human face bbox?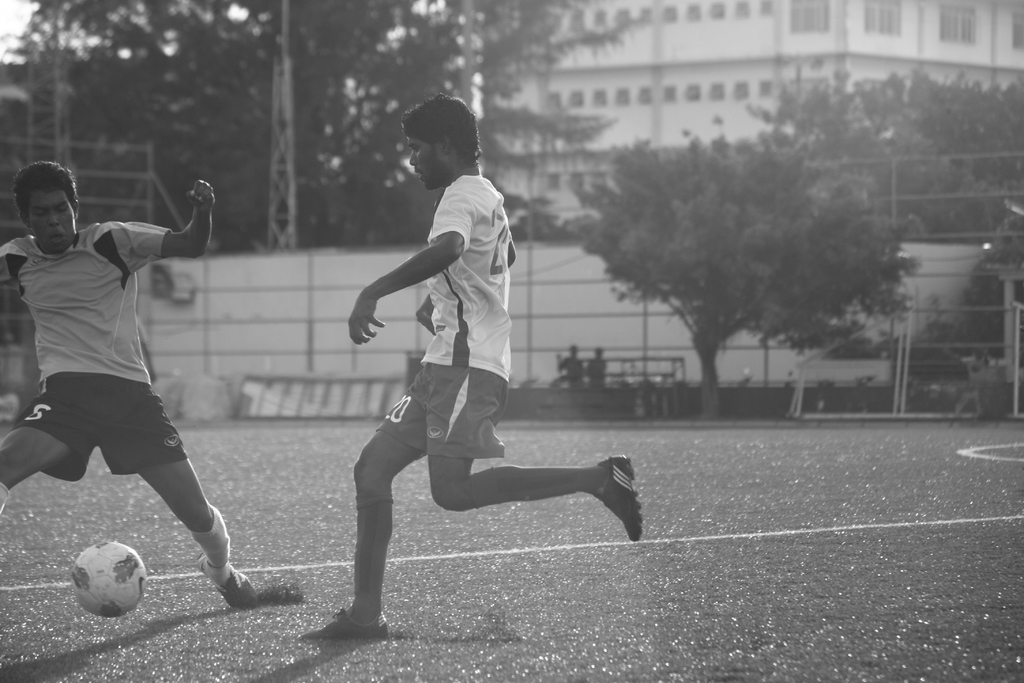
BBox(403, 131, 436, 195)
